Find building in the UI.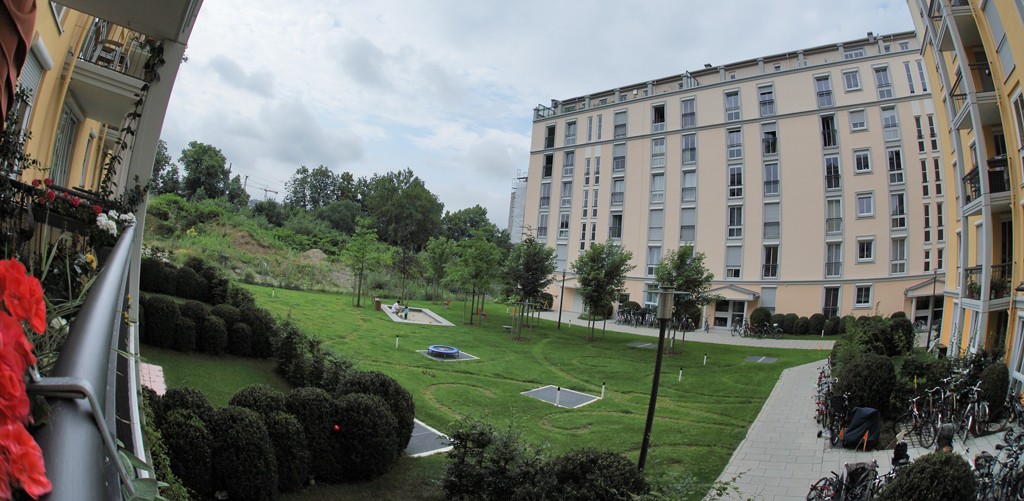
UI element at (left=0, top=0, right=204, bottom=500).
